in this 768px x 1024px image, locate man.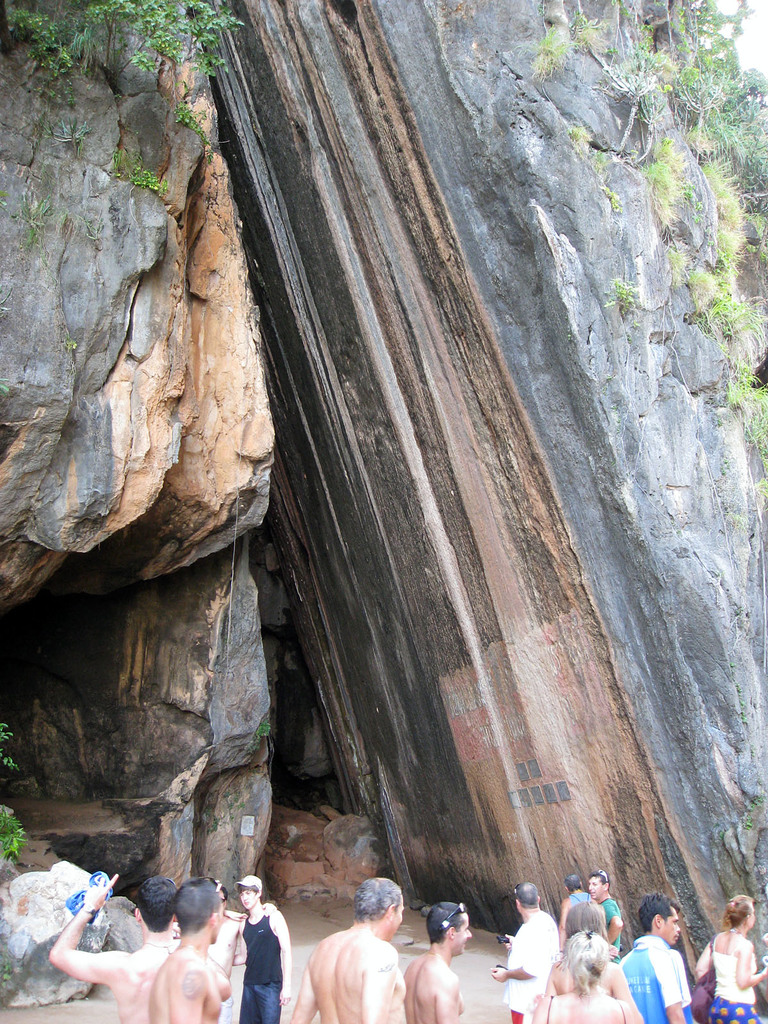
Bounding box: (x1=142, y1=879, x2=226, y2=1023).
